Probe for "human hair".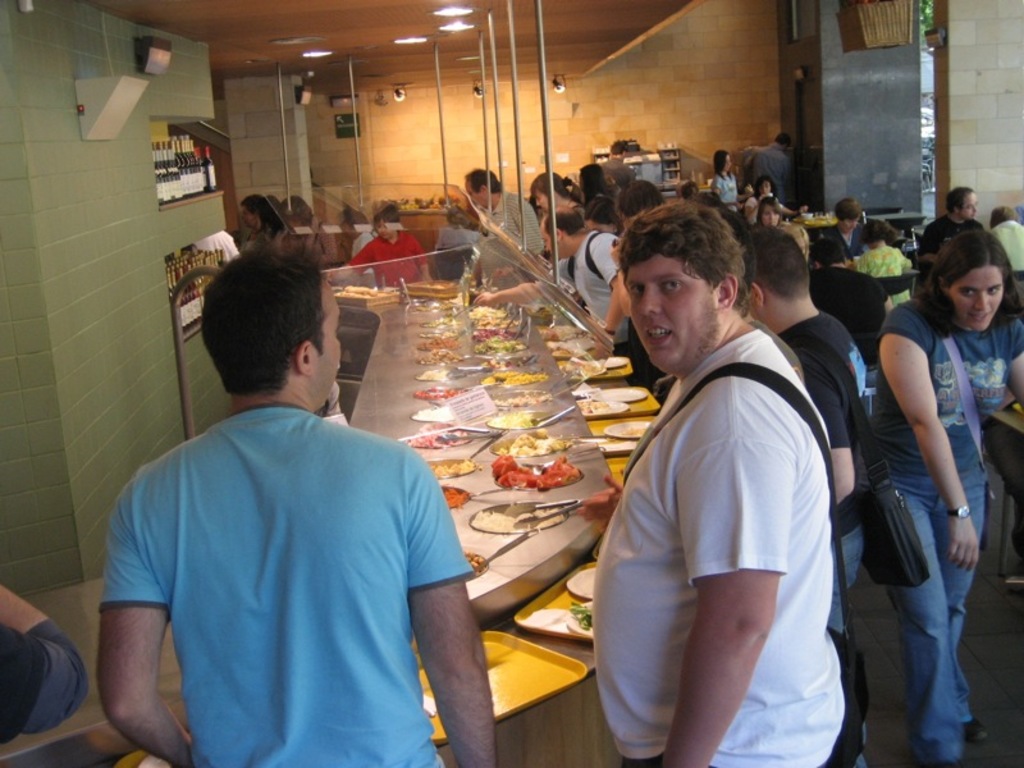
Probe result: crop(376, 205, 402, 227).
